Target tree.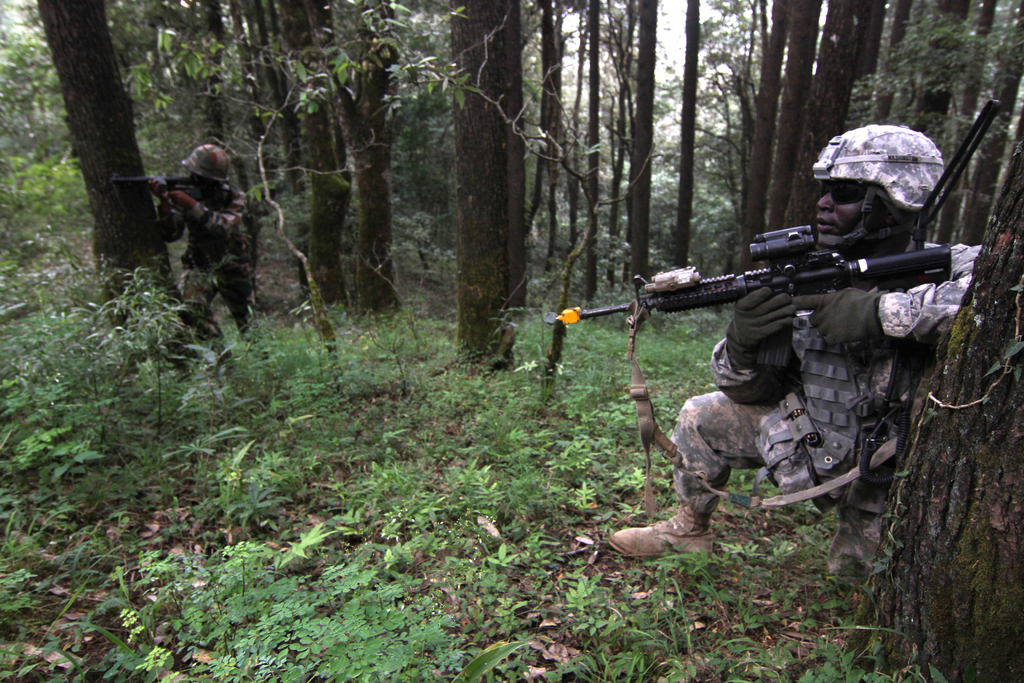
Target region: select_region(922, 0, 979, 195).
